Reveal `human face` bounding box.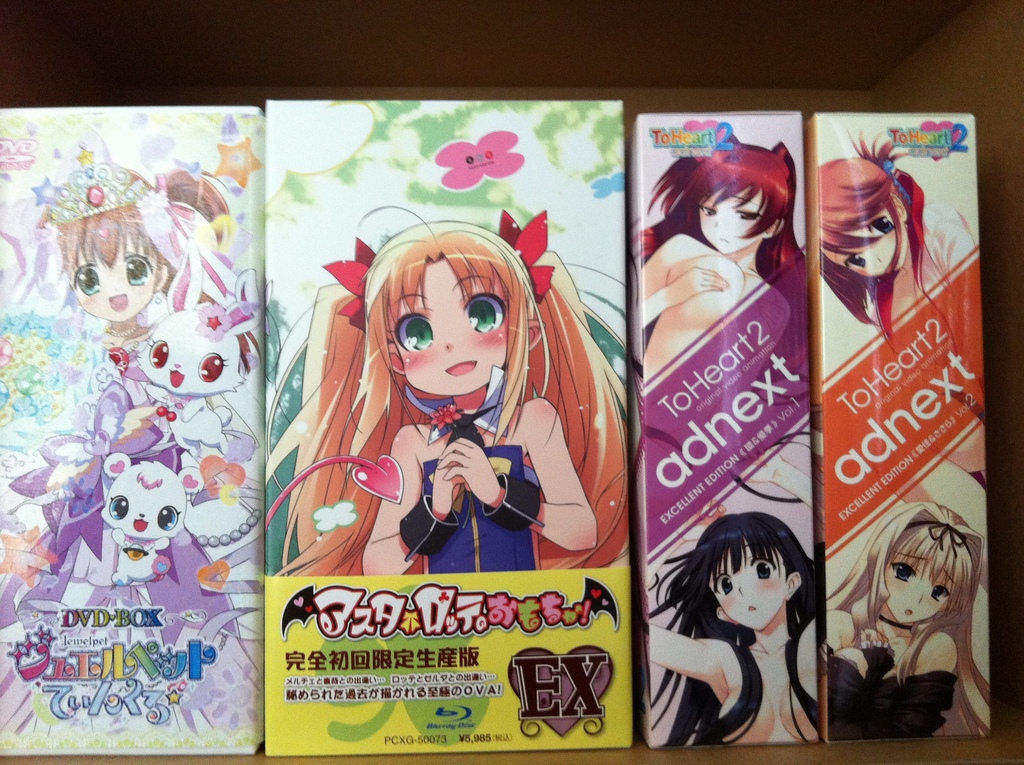
Revealed: (left=697, top=184, right=764, bottom=255).
